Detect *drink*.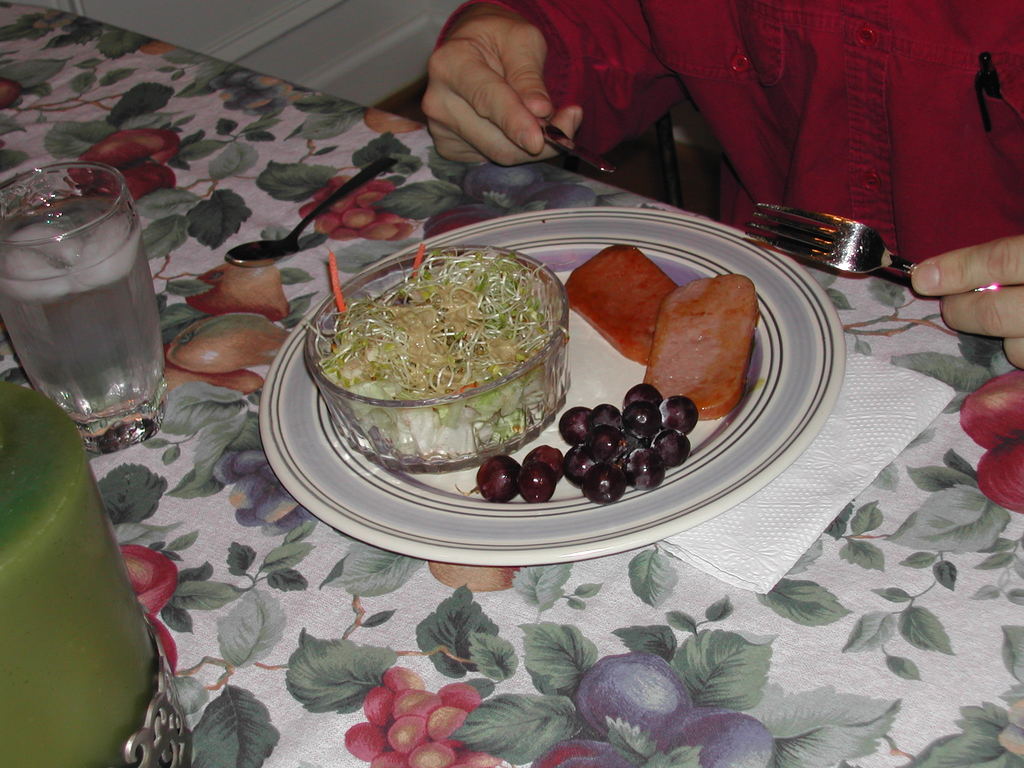
Detected at box=[2, 212, 161, 414].
